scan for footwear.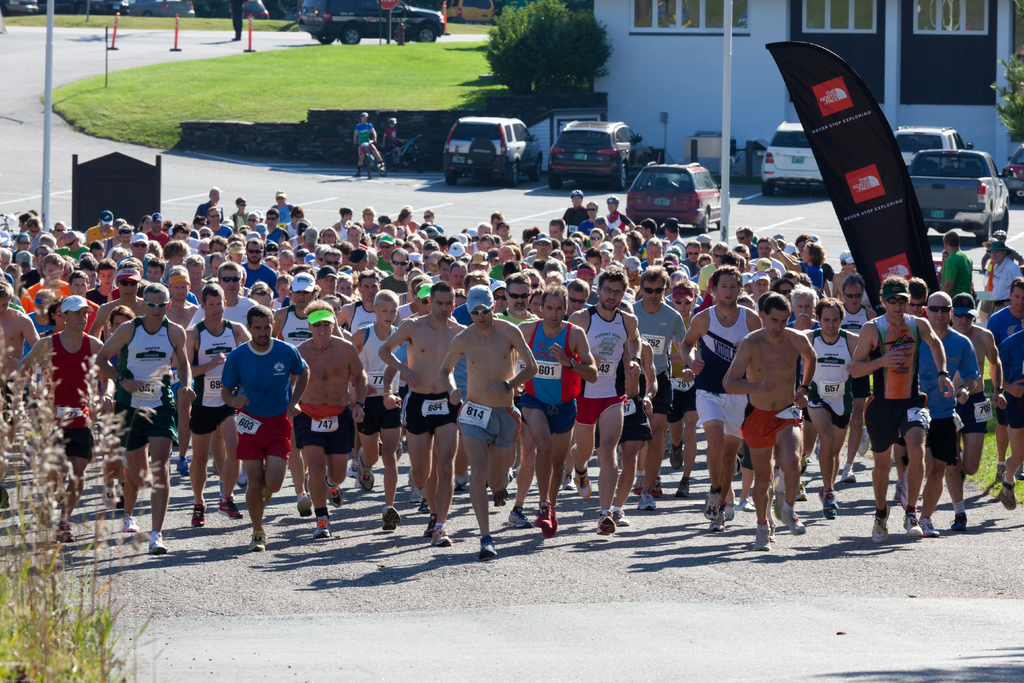
Scan result: (324,477,344,509).
